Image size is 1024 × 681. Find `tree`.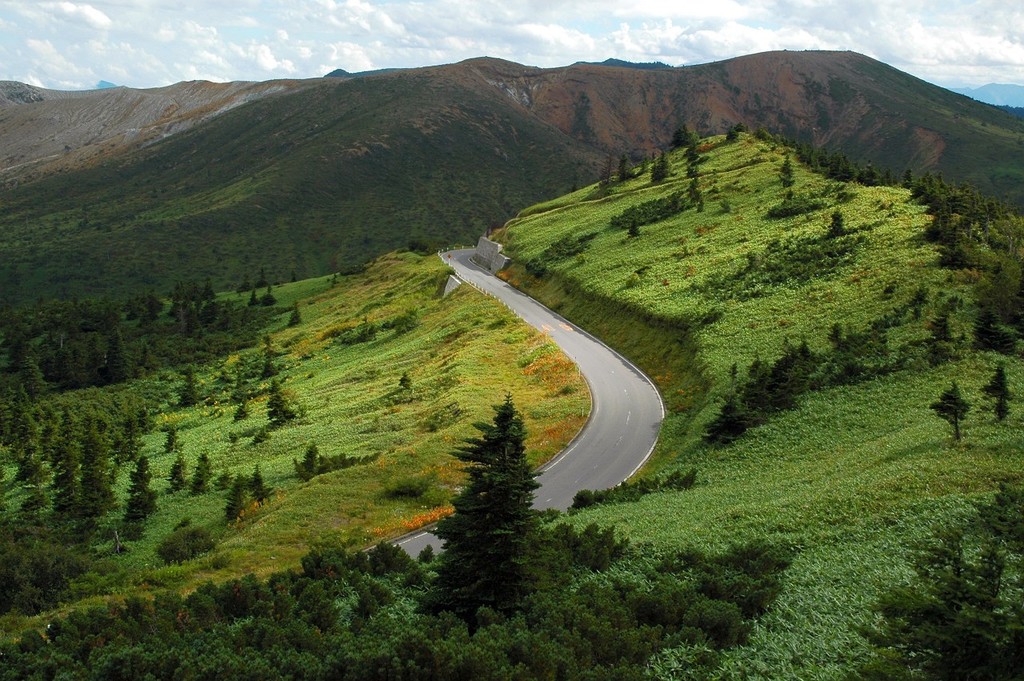
box=[426, 383, 599, 615].
